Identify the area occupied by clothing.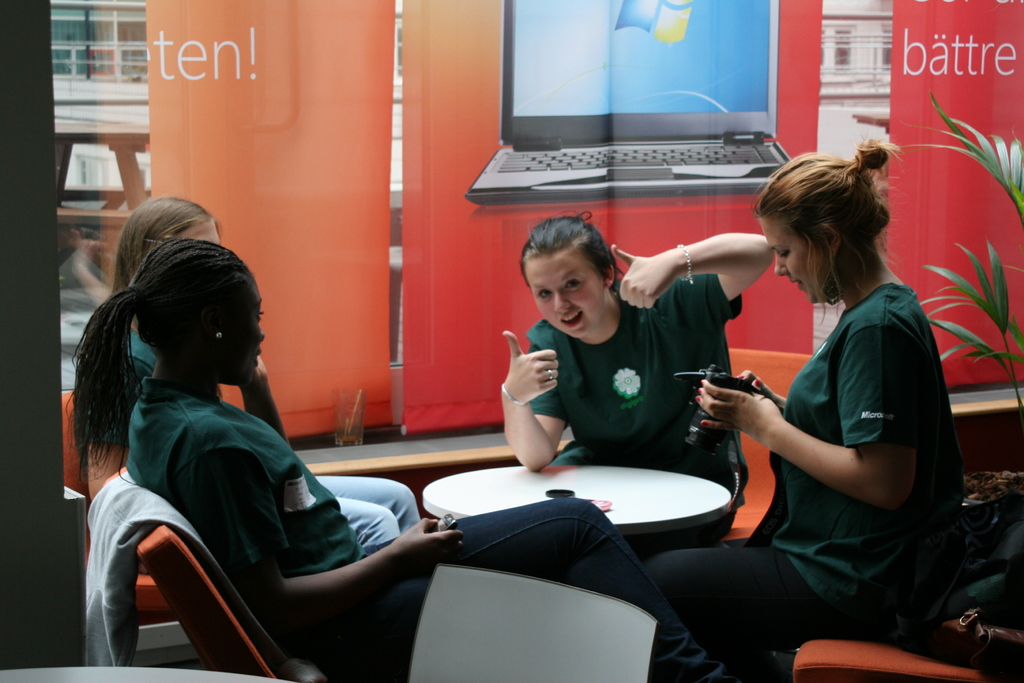
Area: [left=104, top=325, right=148, bottom=452].
